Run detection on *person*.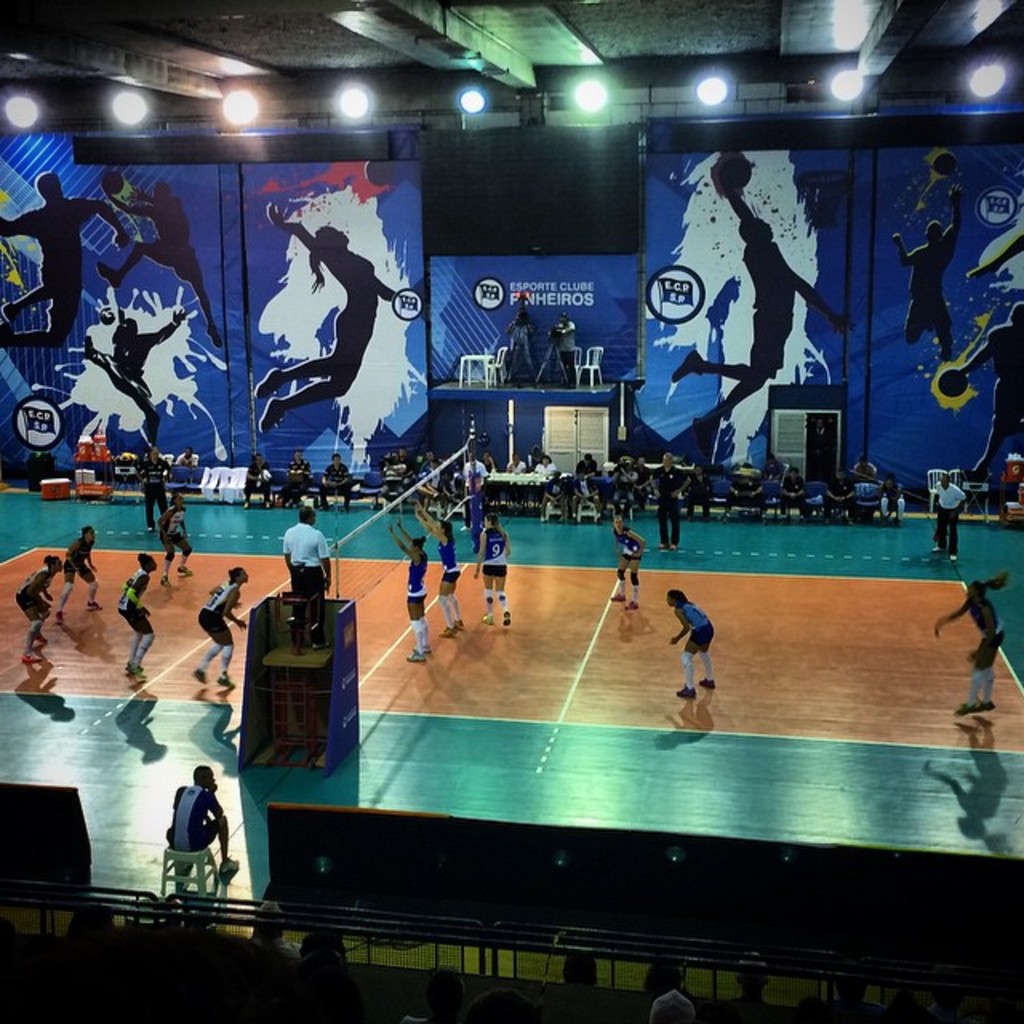
Result: (x1=408, y1=501, x2=466, y2=643).
